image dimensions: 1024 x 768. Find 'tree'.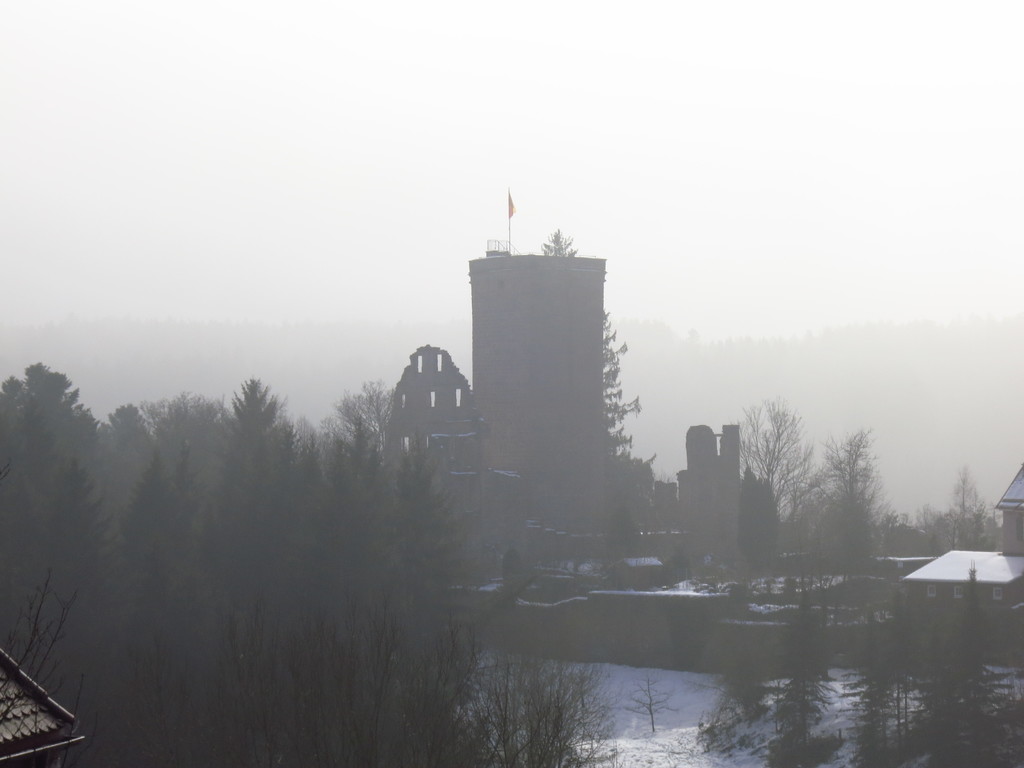
left=199, top=365, right=303, bottom=730.
